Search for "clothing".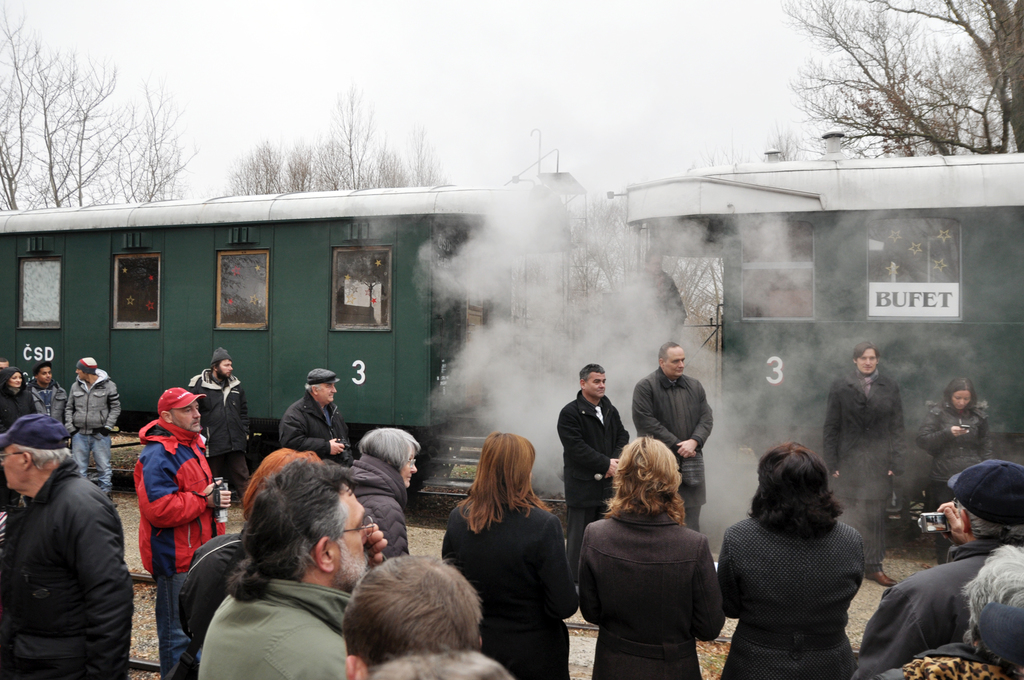
Found at box(817, 366, 903, 571).
